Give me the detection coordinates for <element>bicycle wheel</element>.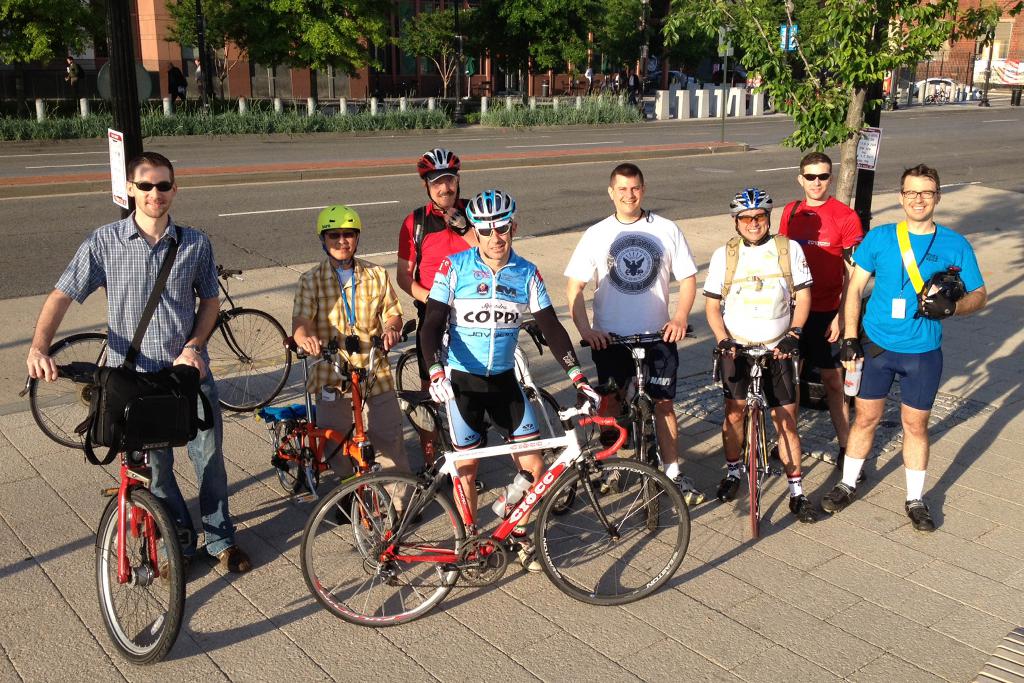
bbox=[635, 411, 669, 547].
